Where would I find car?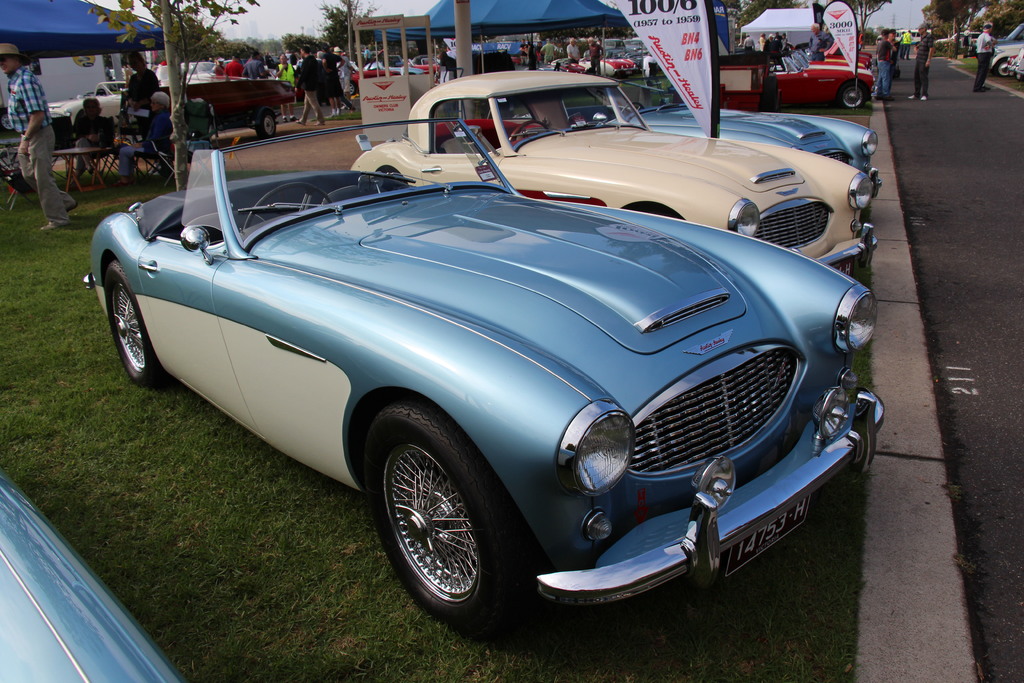
At (x1=347, y1=67, x2=873, y2=272).
